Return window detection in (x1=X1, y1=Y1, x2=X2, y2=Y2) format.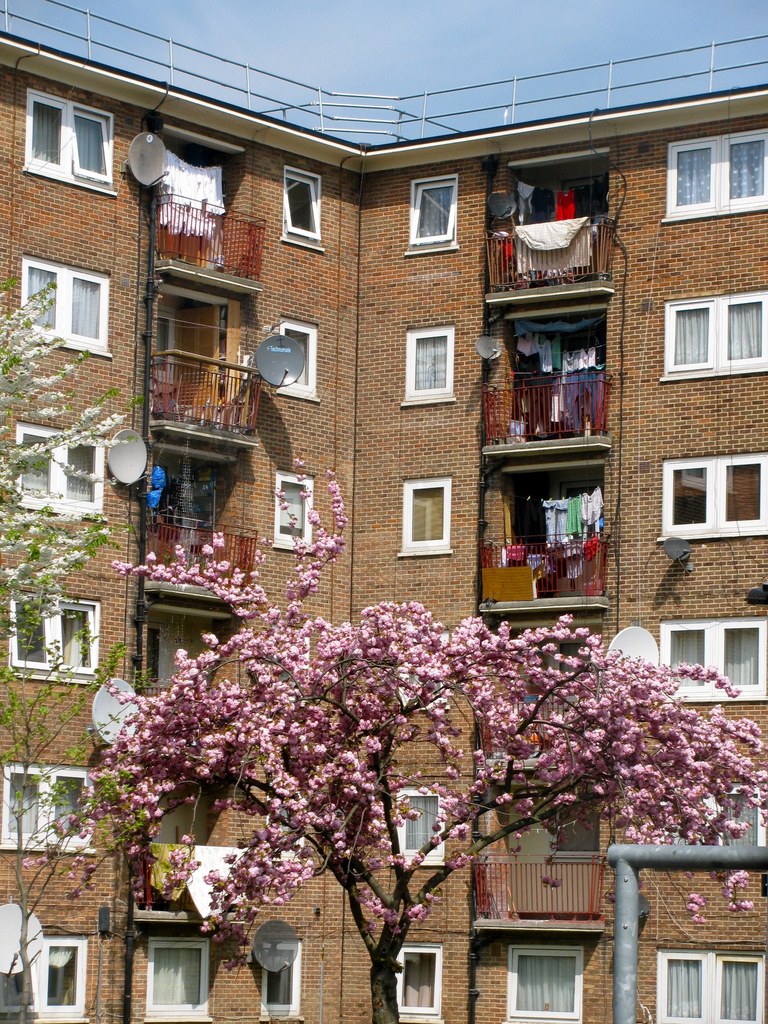
(x1=257, y1=937, x2=306, y2=1023).
